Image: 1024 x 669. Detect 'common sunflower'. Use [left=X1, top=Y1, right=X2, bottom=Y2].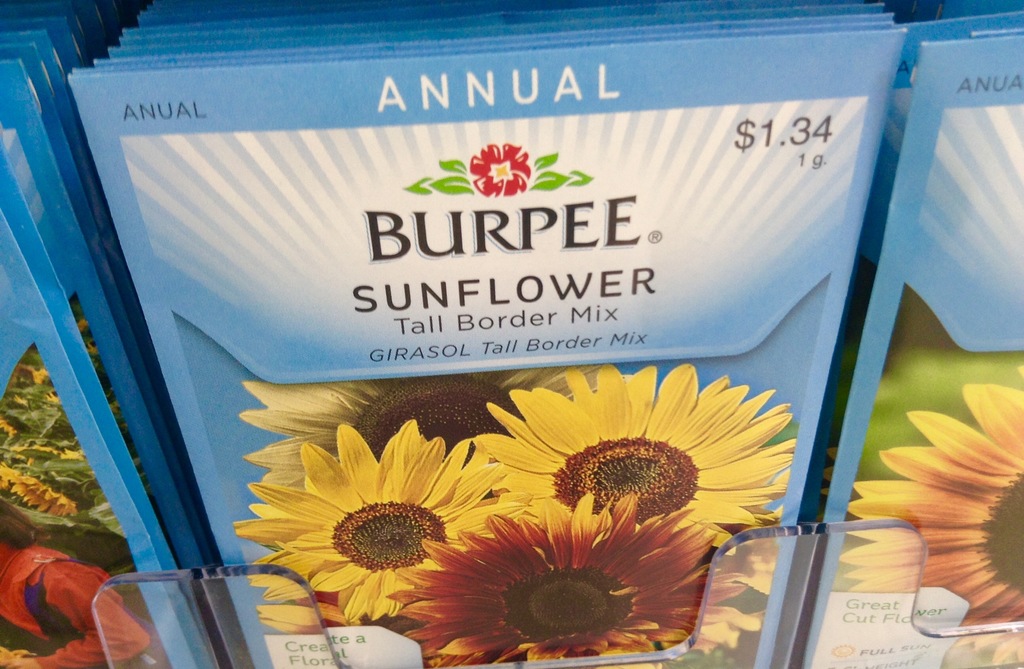
[left=400, top=497, right=729, bottom=668].
